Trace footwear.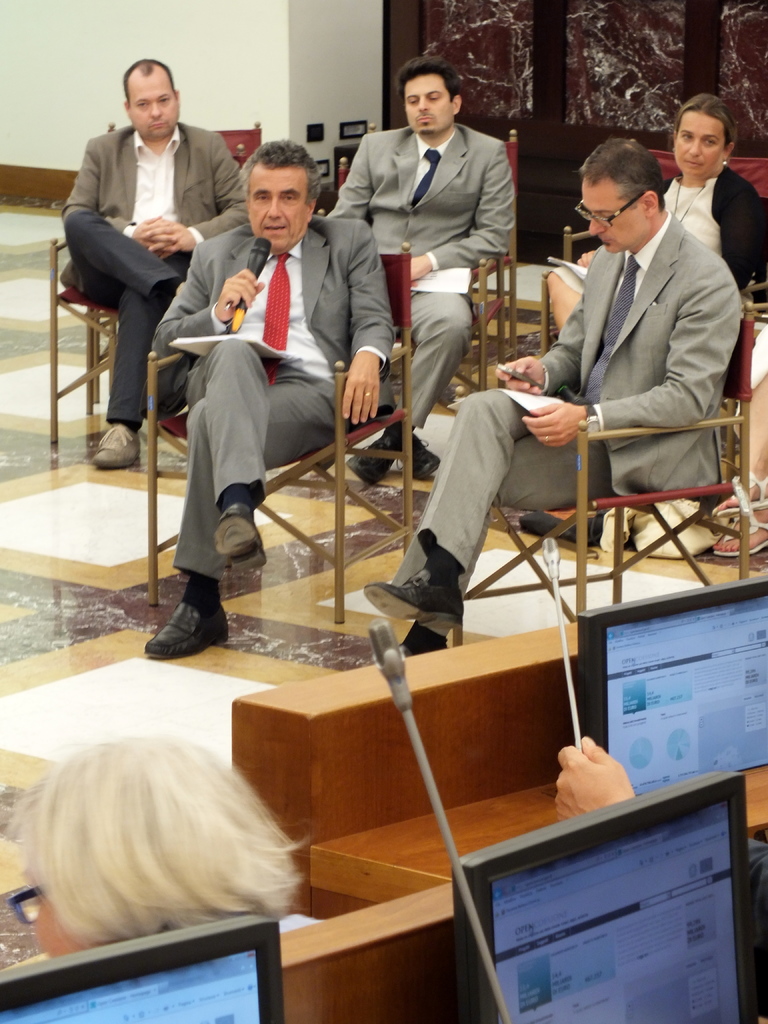
Traced to <bbox>212, 502, 265, 569</bbox>.
